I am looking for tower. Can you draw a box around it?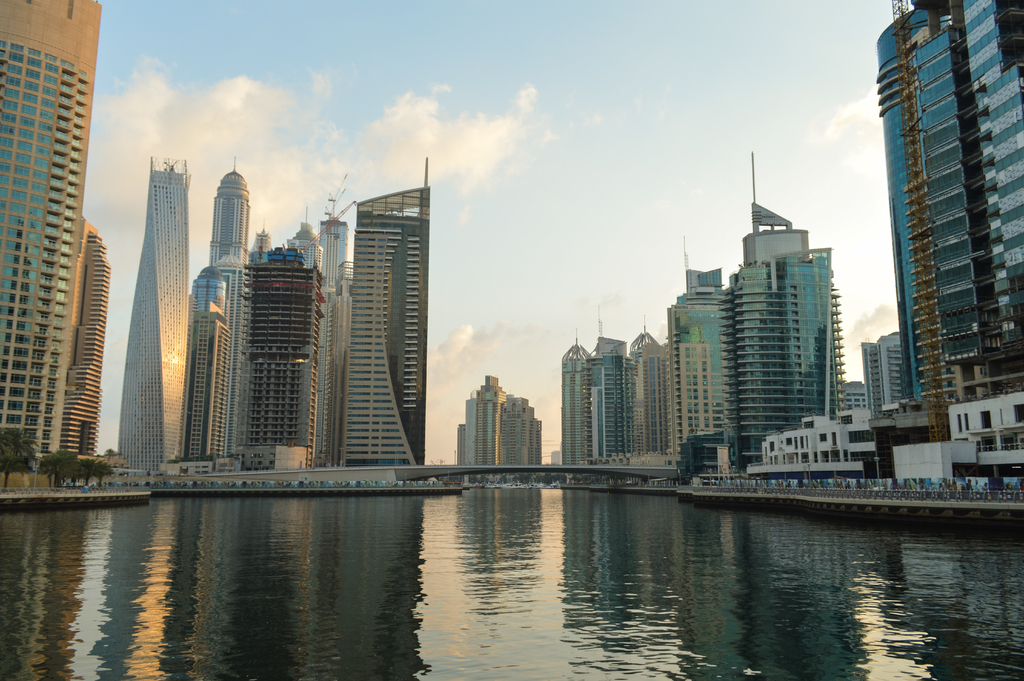
Sure, the bounding box is <bbox>115, 163, 189, 472</bbox>.
